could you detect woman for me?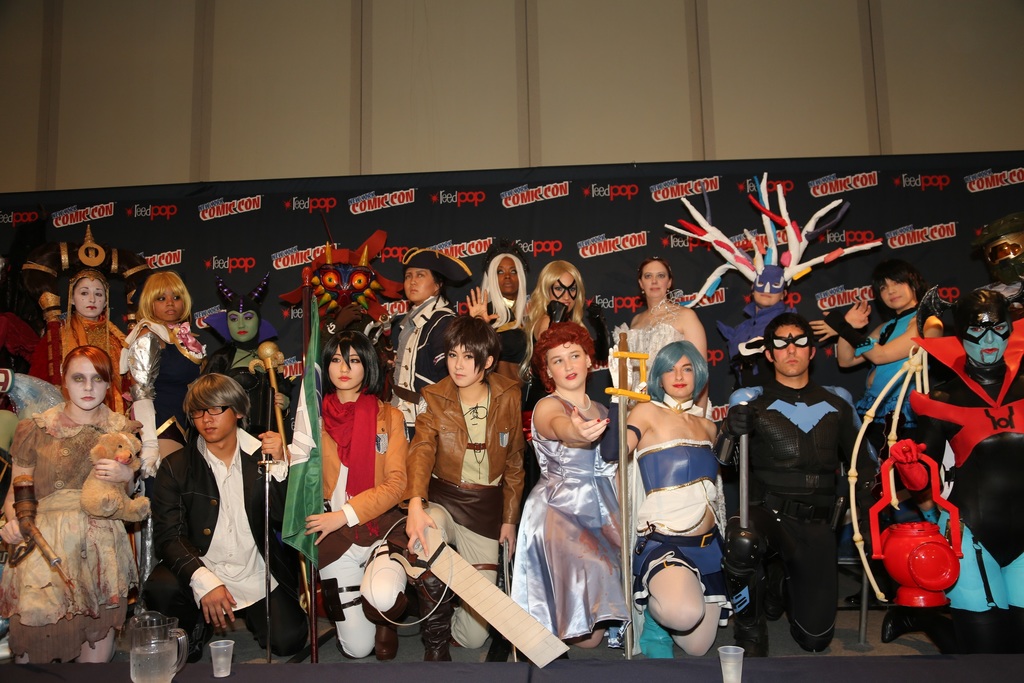
Detection result: (left=517, top=322, right=620, bottom=646).
